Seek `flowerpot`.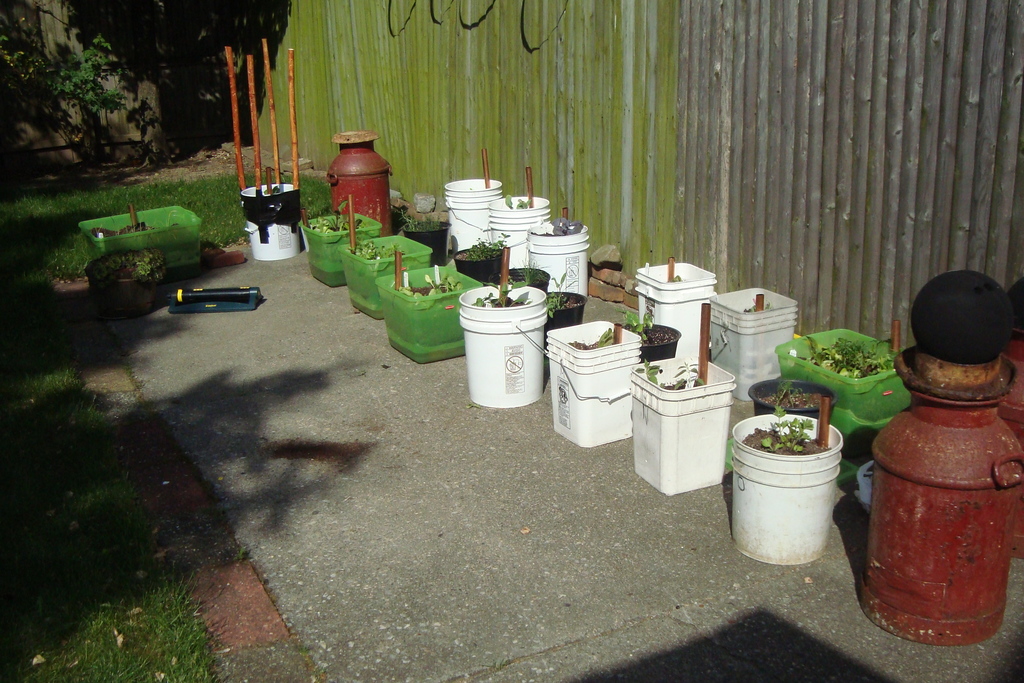
{"x1": 732, "y1": 407, "x2": 852, "y2": 568}.
